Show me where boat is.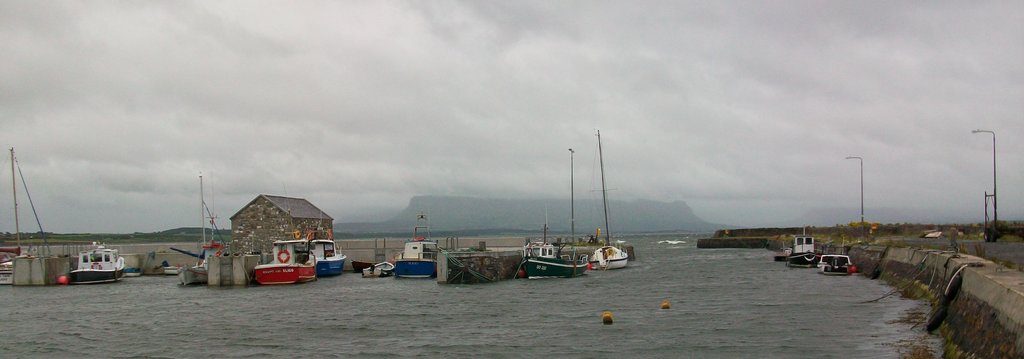
boat is at x1=68 y1=237 x2=130 y2=289.
